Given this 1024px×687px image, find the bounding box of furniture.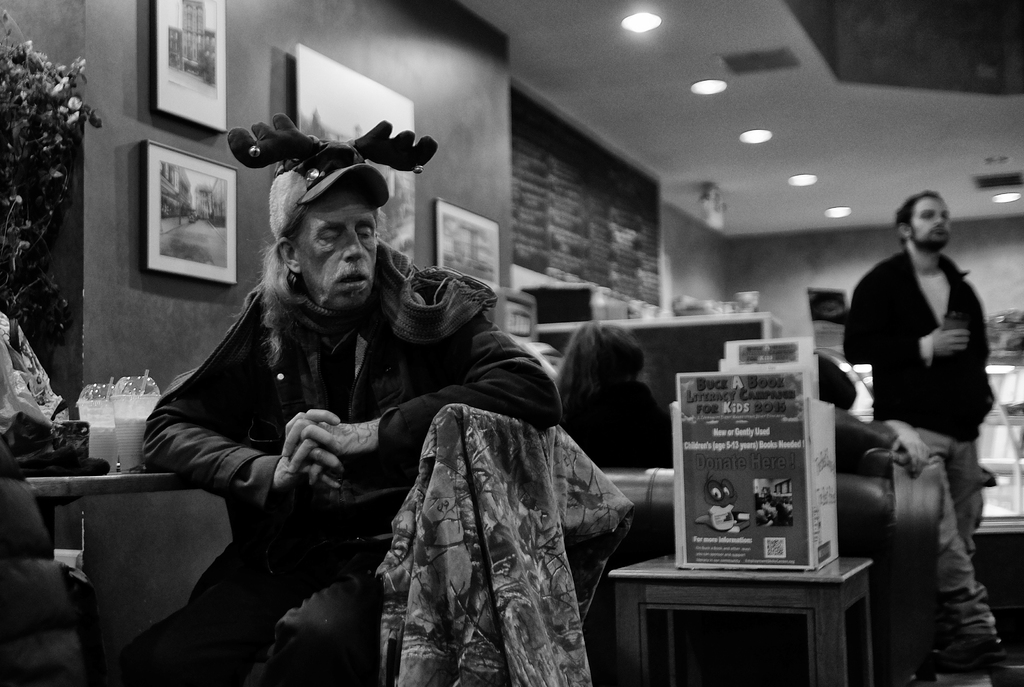
box=[600, 445, 948, 686].
